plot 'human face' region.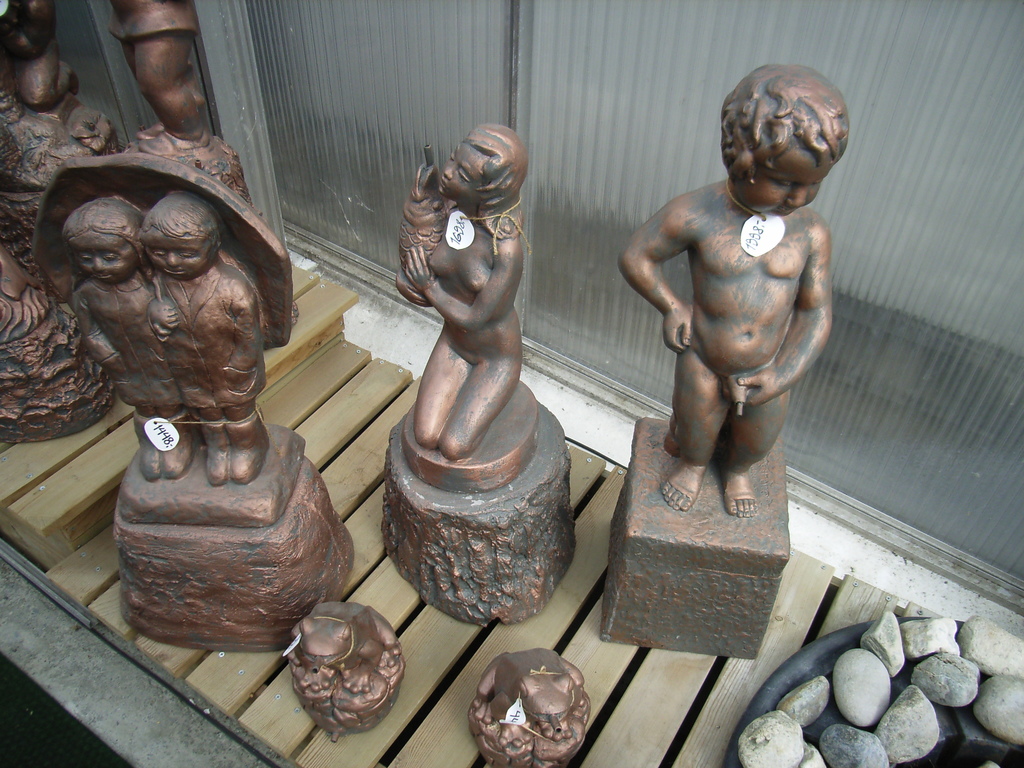
Plotted at [435, 146, 489, 196].
